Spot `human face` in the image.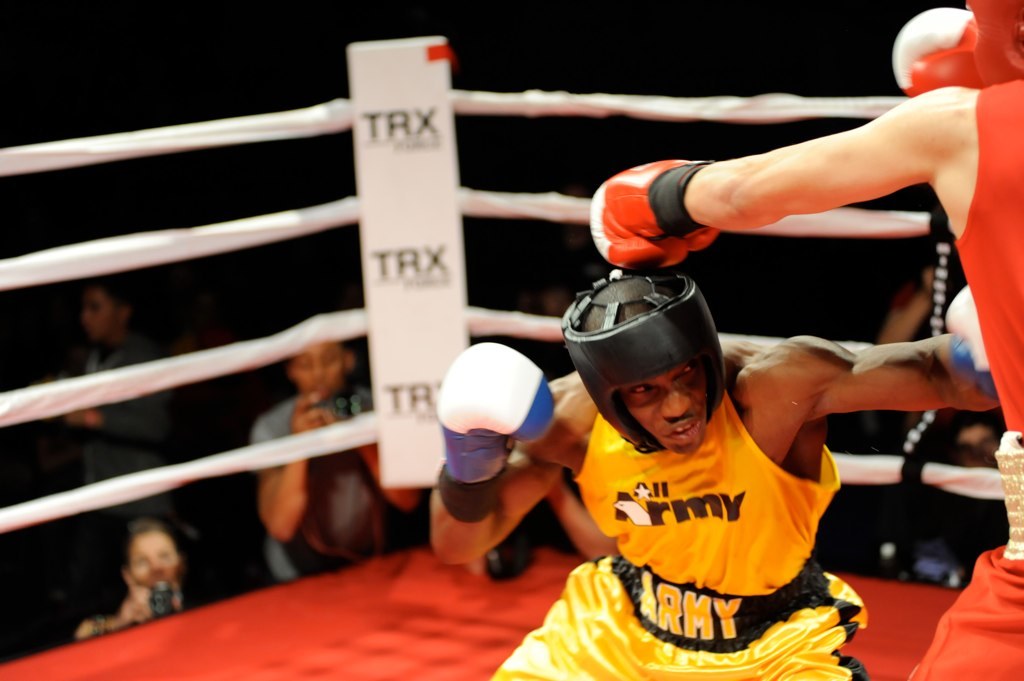
`human face` found at [x1=124, y1=531, x2=174, y2=579].
